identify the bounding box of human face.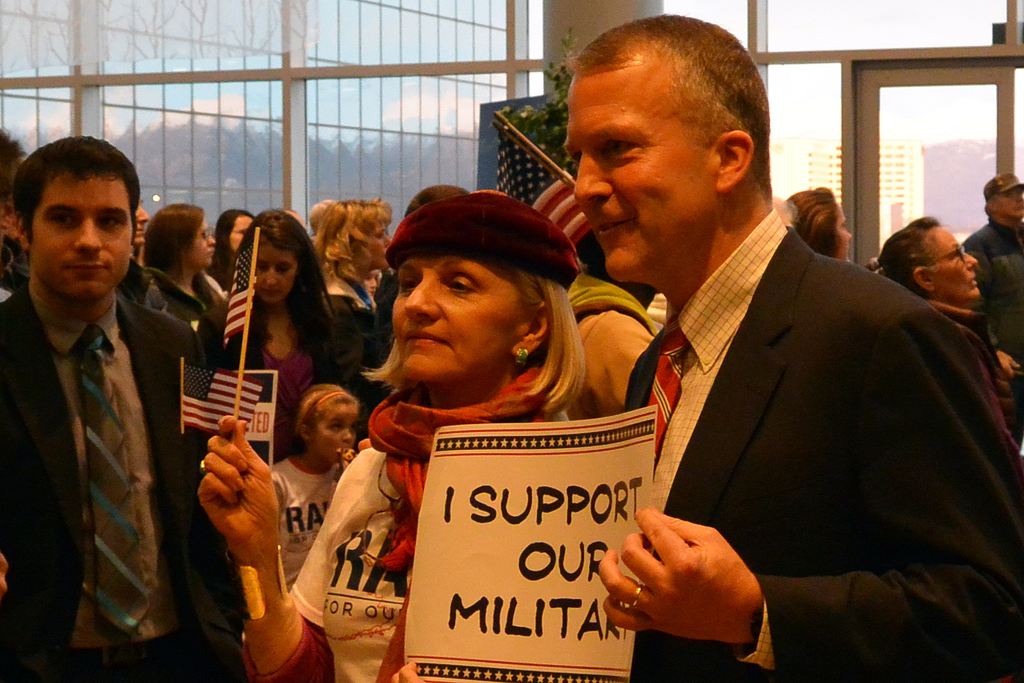
[left=254, top=244, right=298, bottom=303].
